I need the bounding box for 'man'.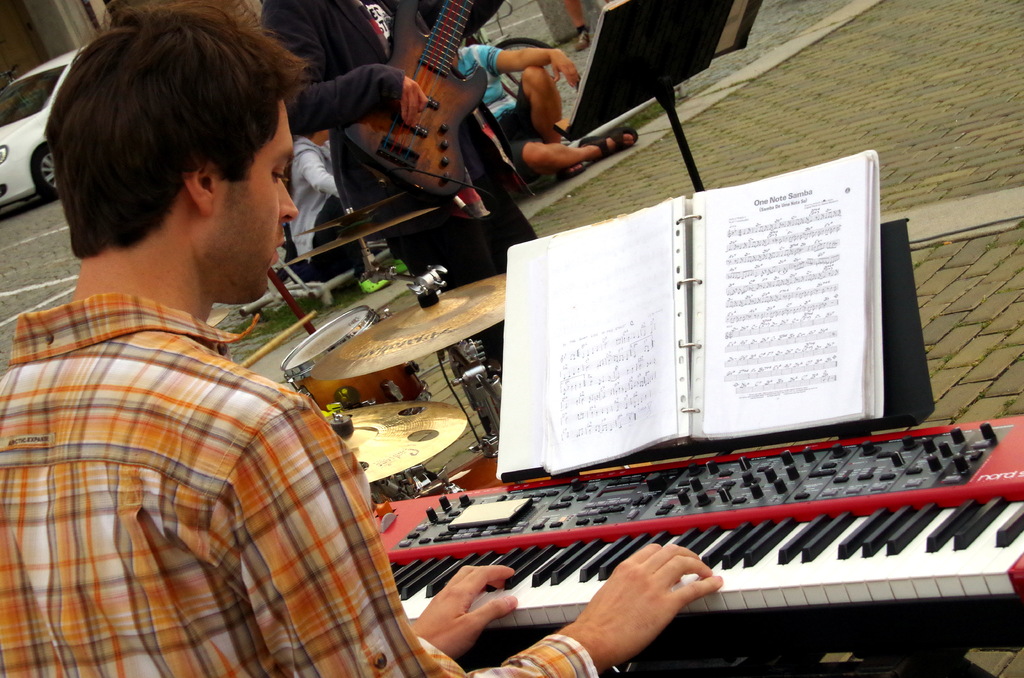
Here it is: crop(451, 43, 636, 172).
